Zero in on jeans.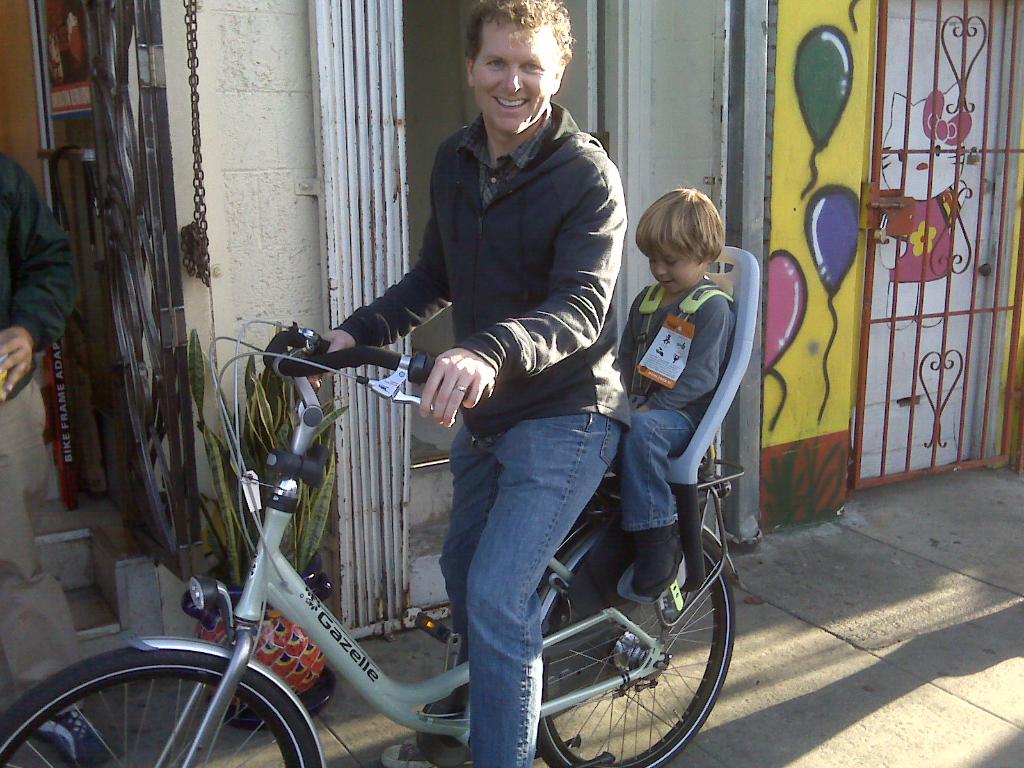
Zeroed in: l=442, t=420, r=620, b=767.
